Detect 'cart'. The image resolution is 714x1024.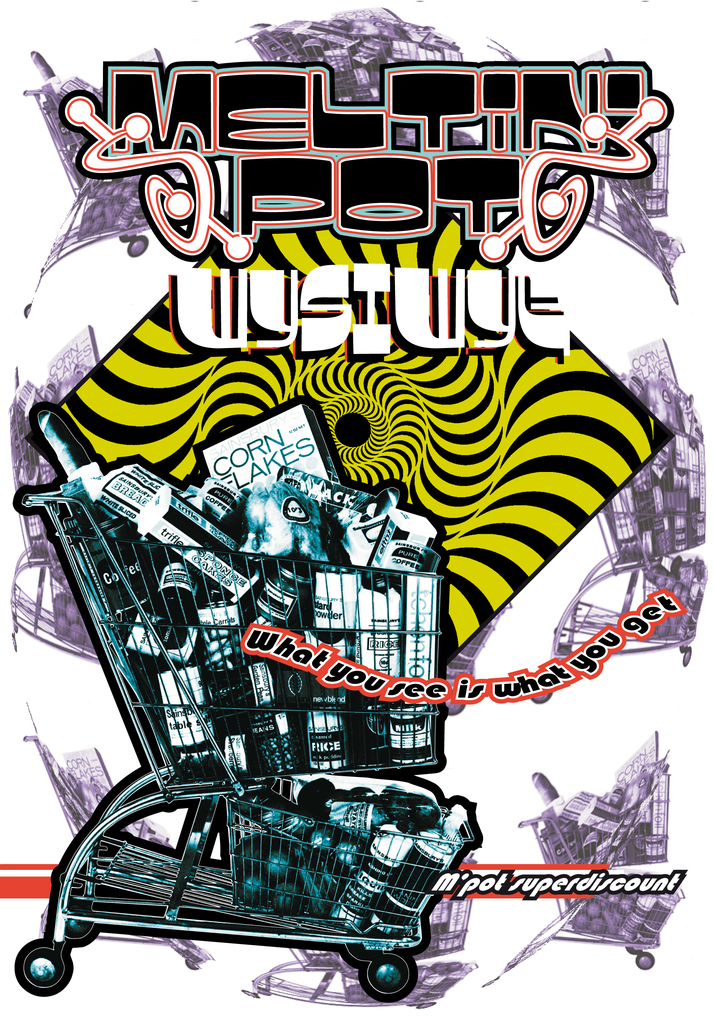
{"x1": 236, "y1": 20, "x2": 468, "y2": 149}.
